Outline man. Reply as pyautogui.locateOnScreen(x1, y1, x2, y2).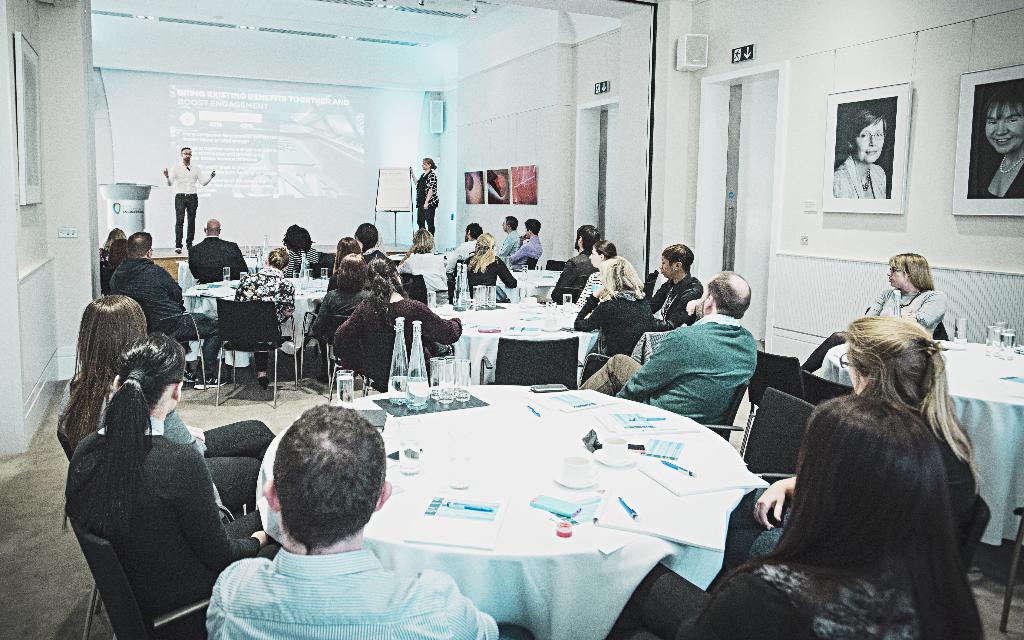
pyautogui.locateOnScreen(161, 147, 215, 255).
